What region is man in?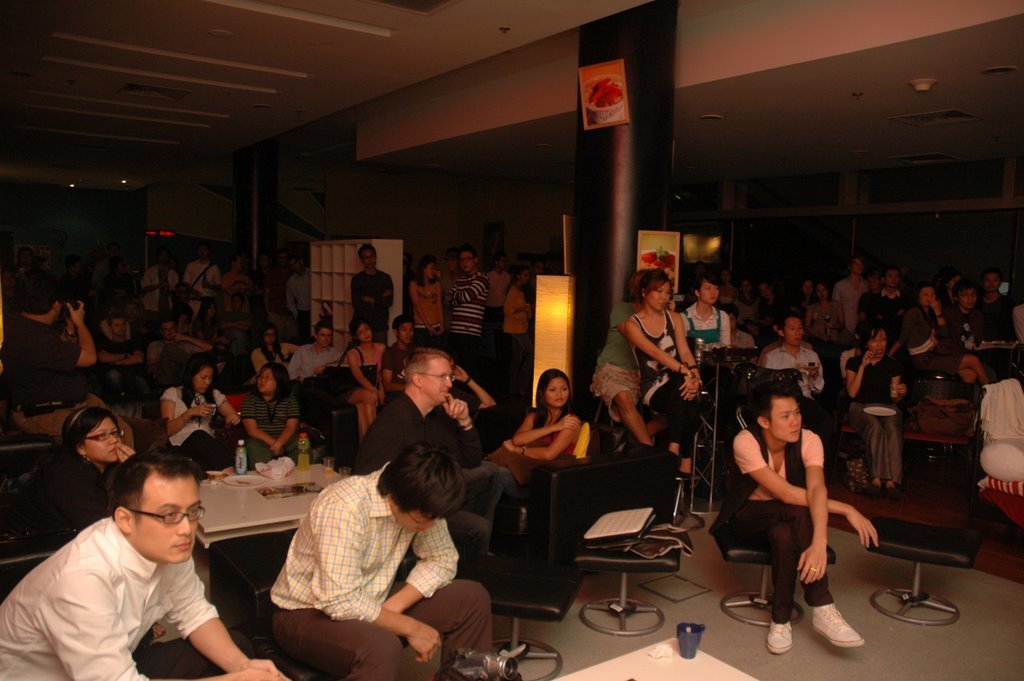
BBox(254, 253, 276, 293).
